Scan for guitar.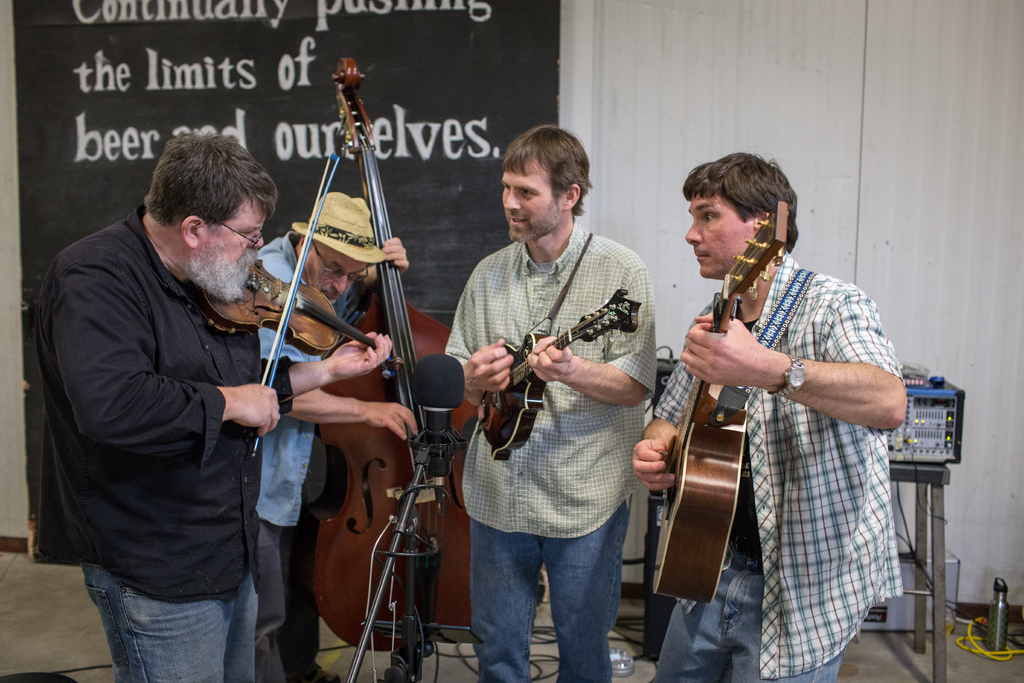
Scan result: crop(636, 201, 808, 622).
